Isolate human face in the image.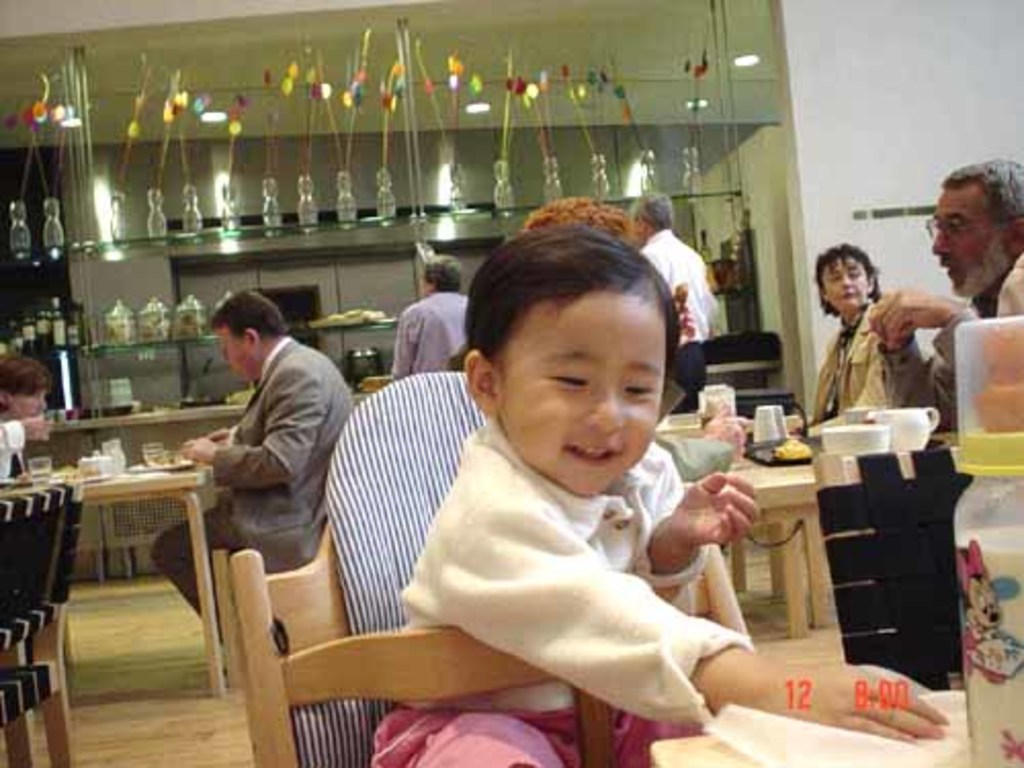
Isolated region: x1=14, y1=385, x2=45, y2=416.
